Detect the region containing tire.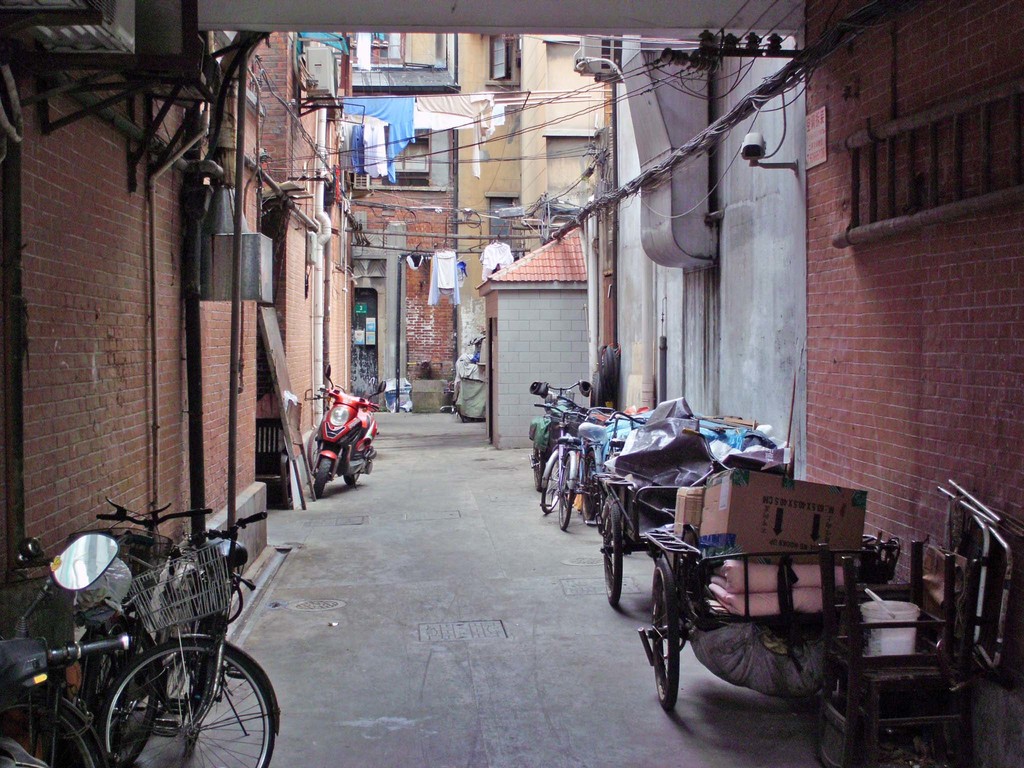
<box>653,558,680,710</box>.
